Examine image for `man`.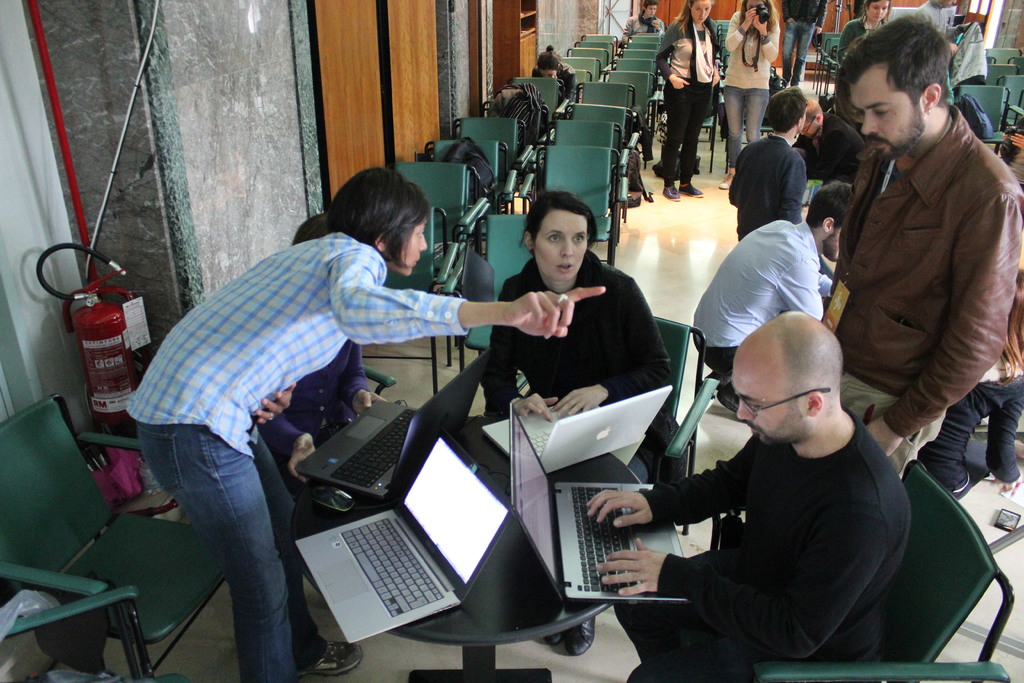
Examination result: 811 31 1011 496.
